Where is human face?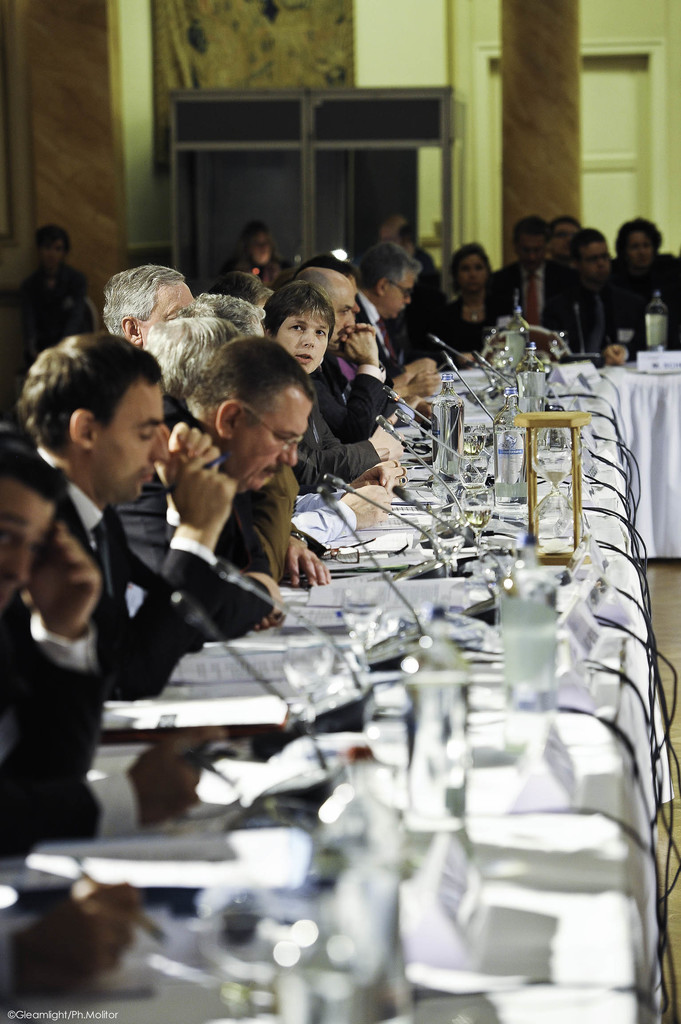
l=379, t=204, r=410, b=240.
